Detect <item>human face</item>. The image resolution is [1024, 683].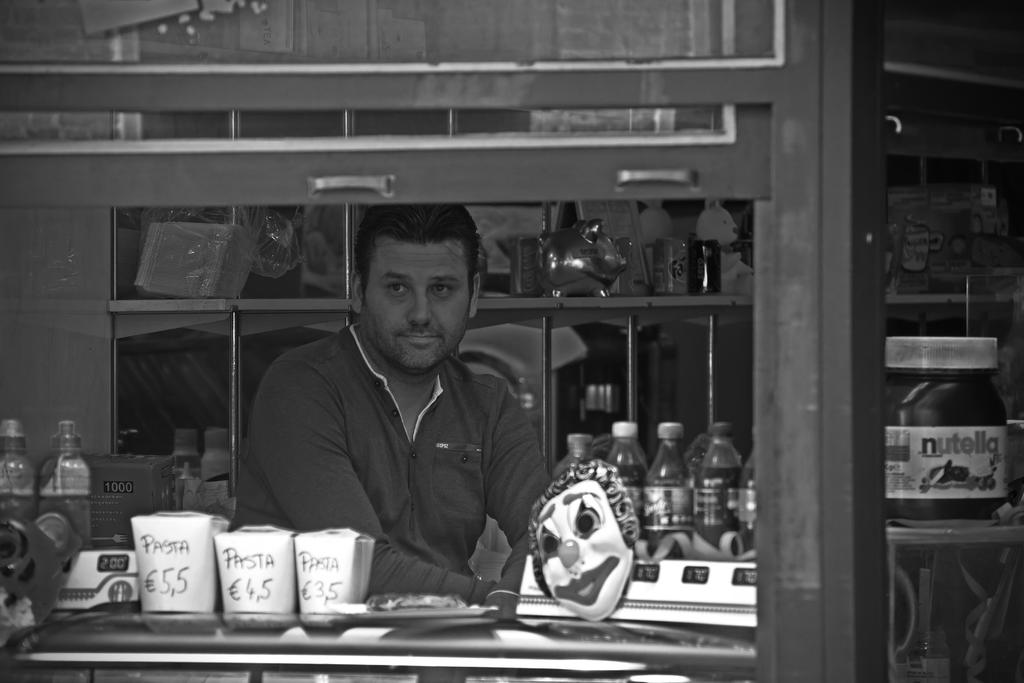
<box>362,242,475,372</box>.
